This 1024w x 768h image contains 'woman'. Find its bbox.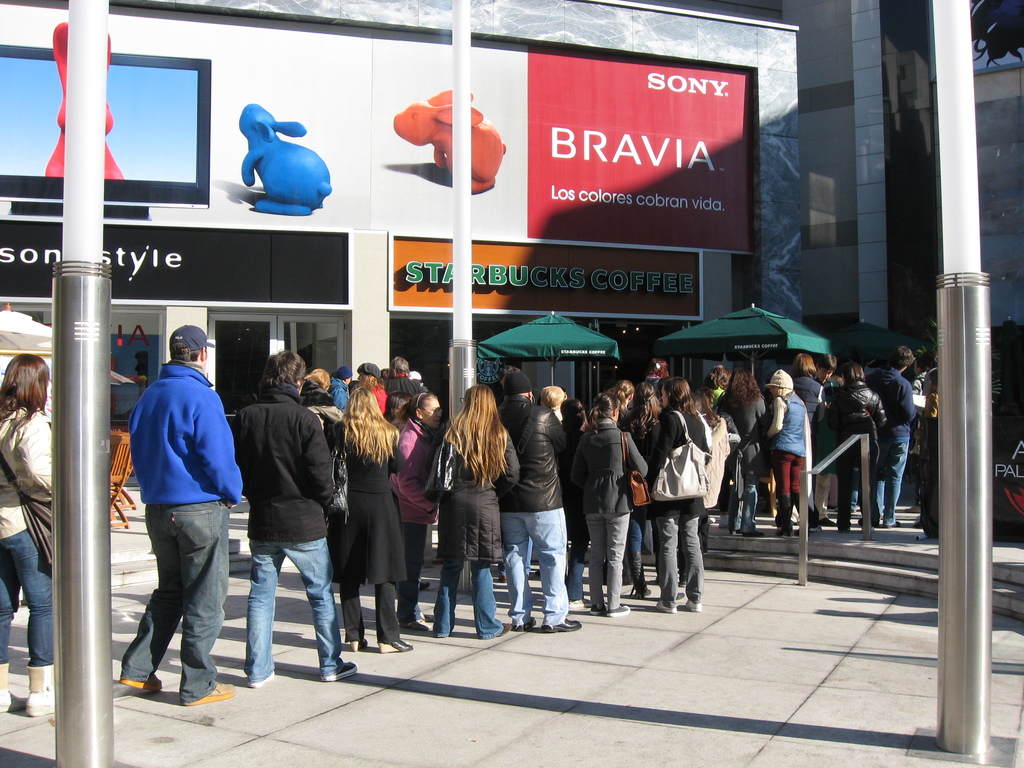
Rect(701, 360, 734, 409).
